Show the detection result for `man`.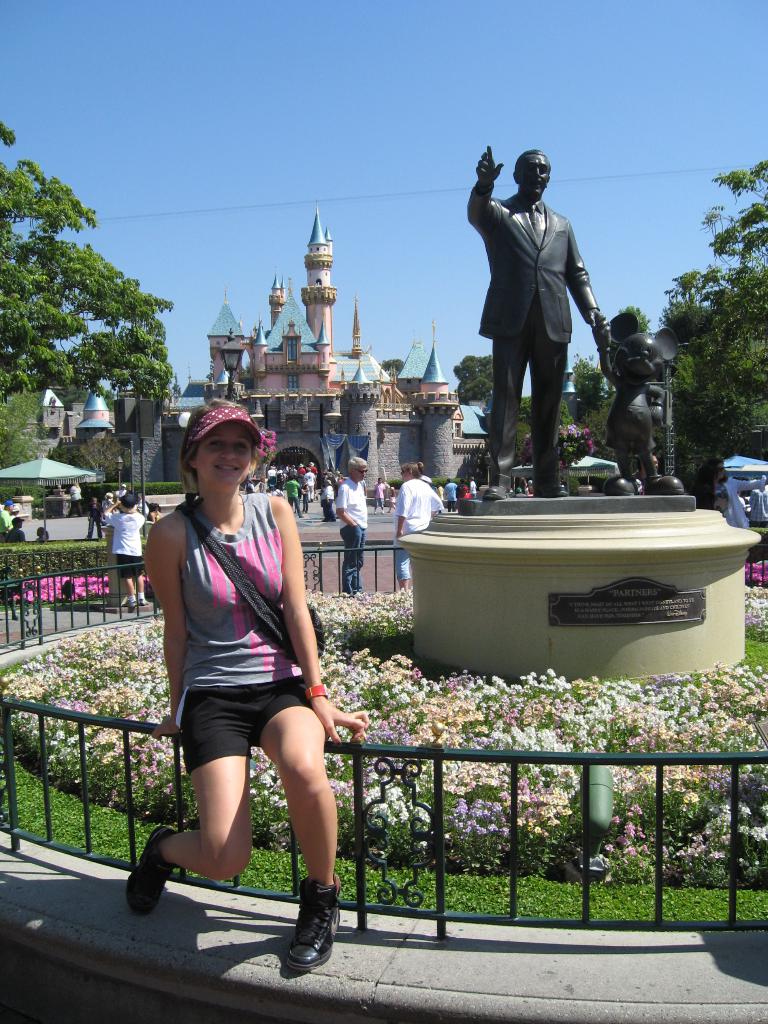
bbox=[319, 477, 338, 521].
